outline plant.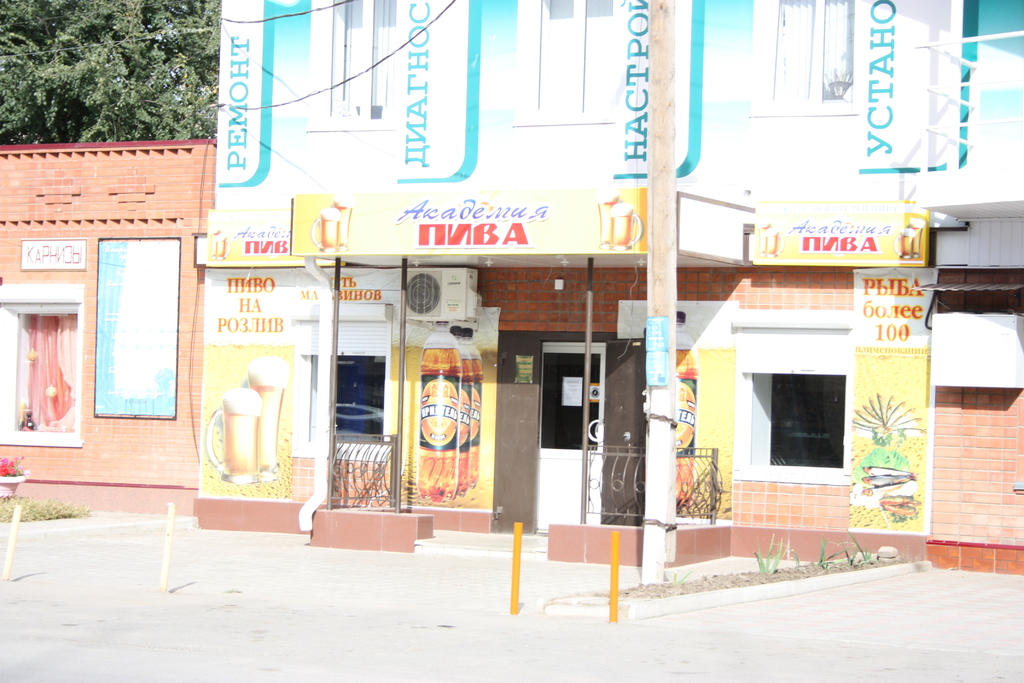
Outline: box=[662, 559, 689, 580].
